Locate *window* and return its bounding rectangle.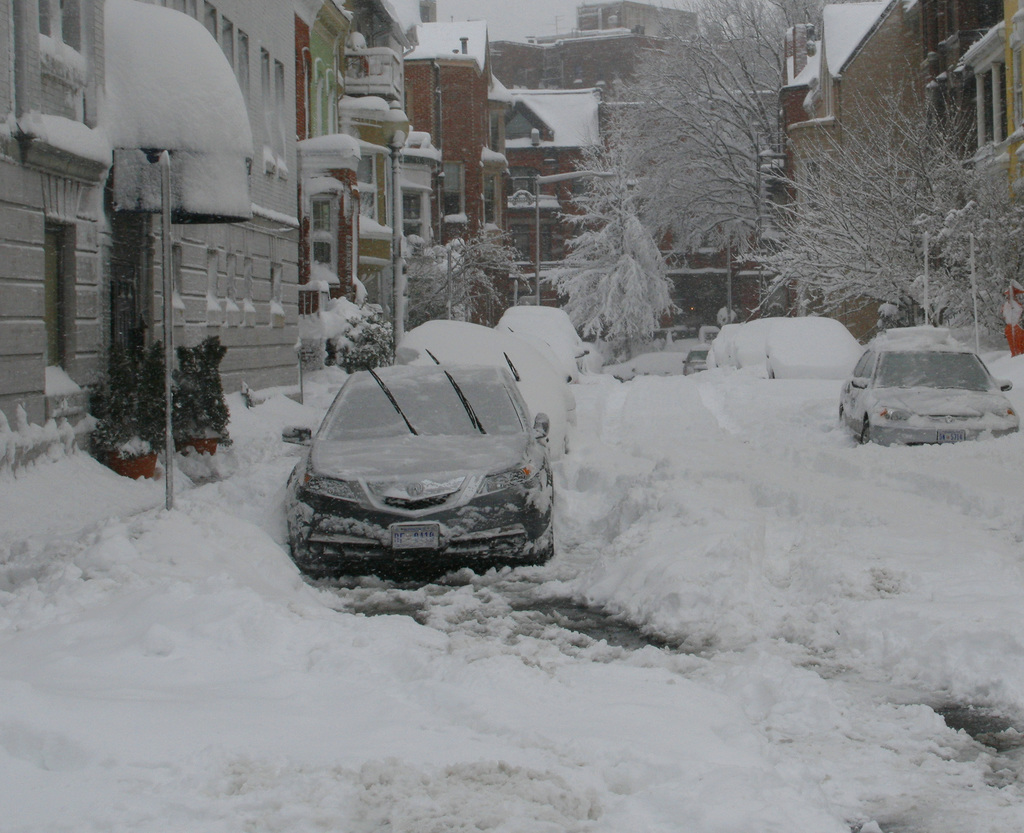
237/29/250/111.
